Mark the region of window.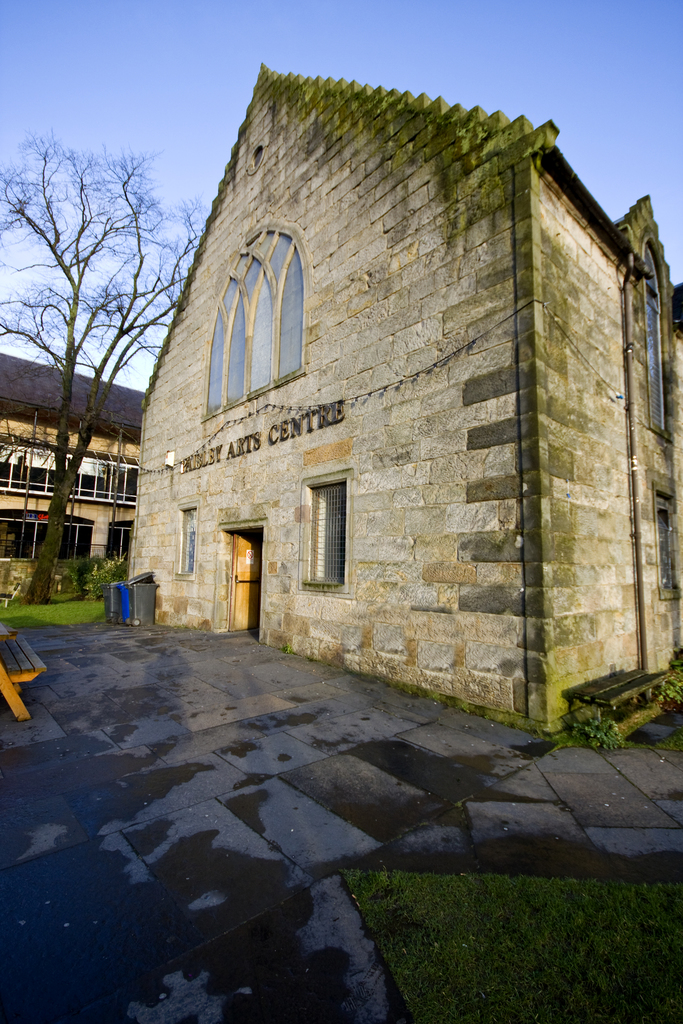
Region: bbox=[176, 504, 197, 578].
